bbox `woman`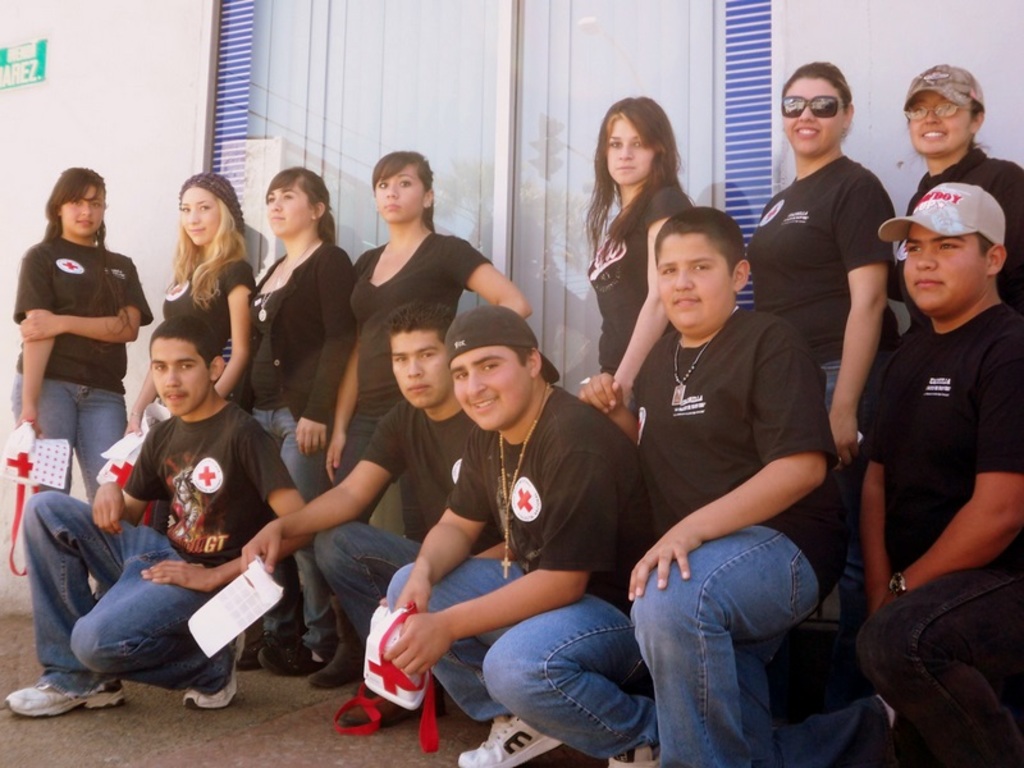
(x1=307, y1=150, x2=527, y2=691)
